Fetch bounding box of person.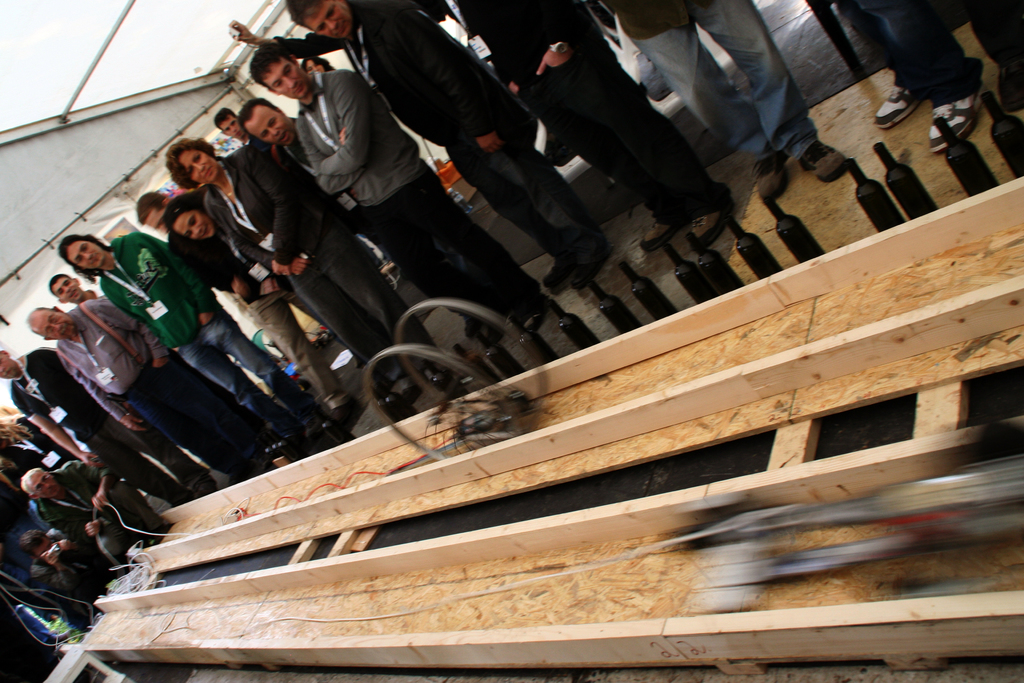
Bbox: {"left": 47, "top": 268, "right": 99, "bottom": 302}.
